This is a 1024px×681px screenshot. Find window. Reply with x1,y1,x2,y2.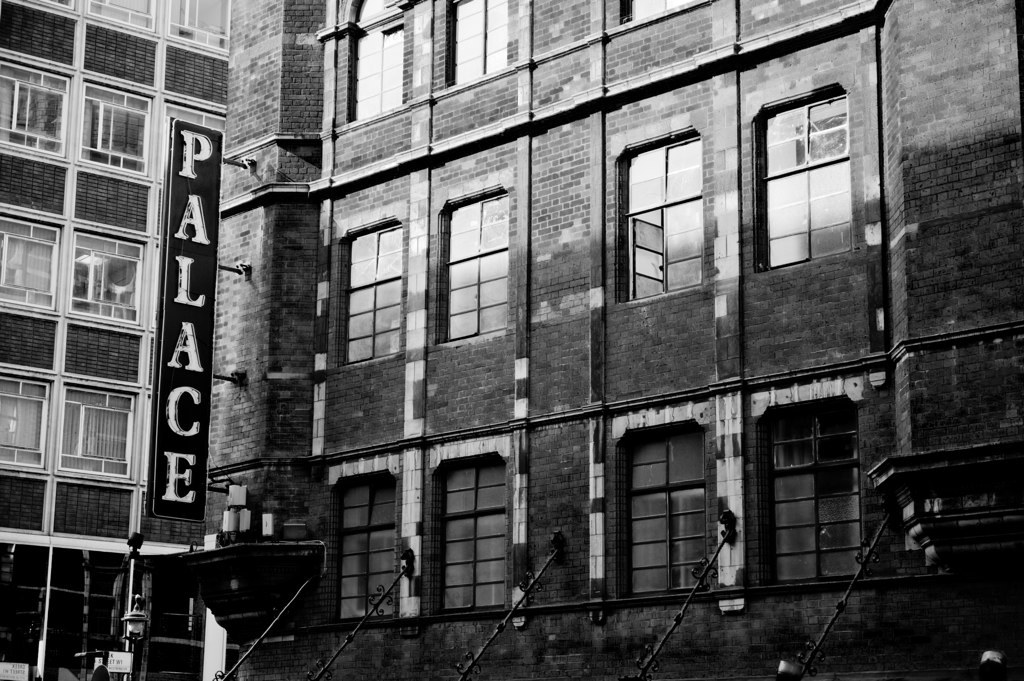
441,452,517,610.
